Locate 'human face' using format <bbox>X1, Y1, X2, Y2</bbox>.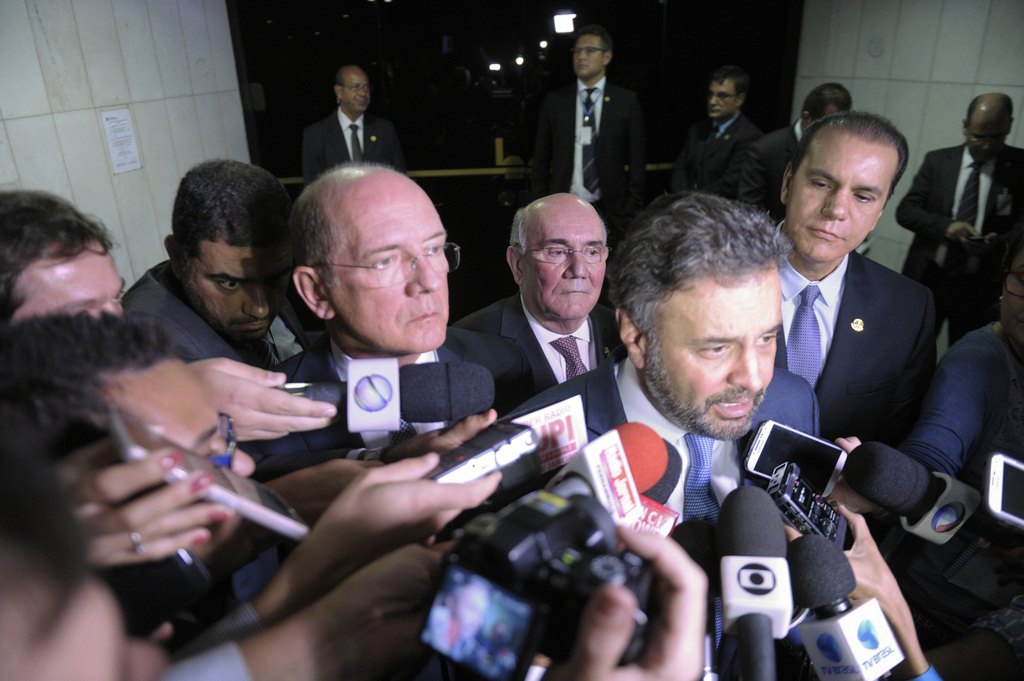
<bbox>11, 254, 125, 318</bbox>.
